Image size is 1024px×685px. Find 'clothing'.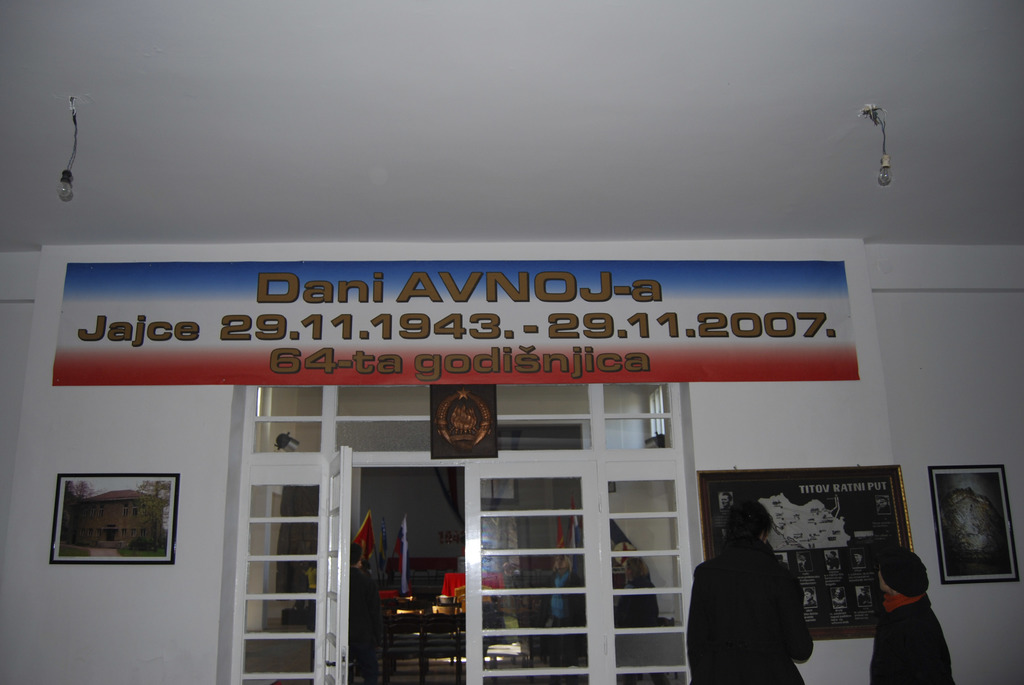
l=689, t=528, r=822, b=682.
